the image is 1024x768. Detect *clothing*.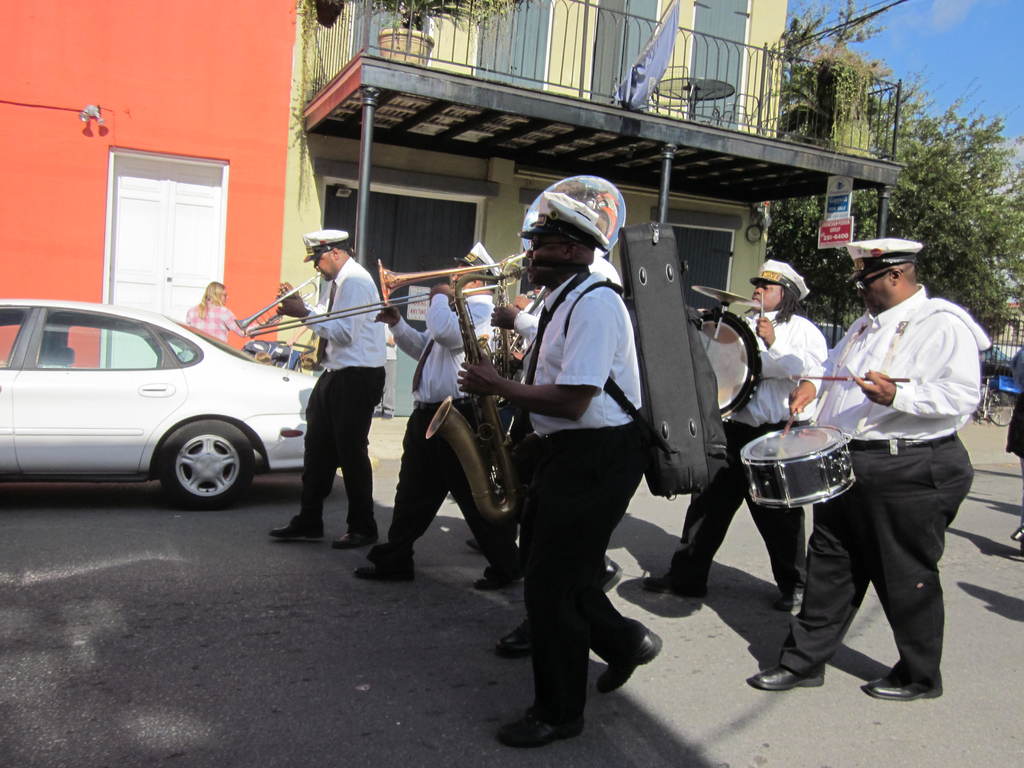
Detection: crop(387, 281, 508, 564).
